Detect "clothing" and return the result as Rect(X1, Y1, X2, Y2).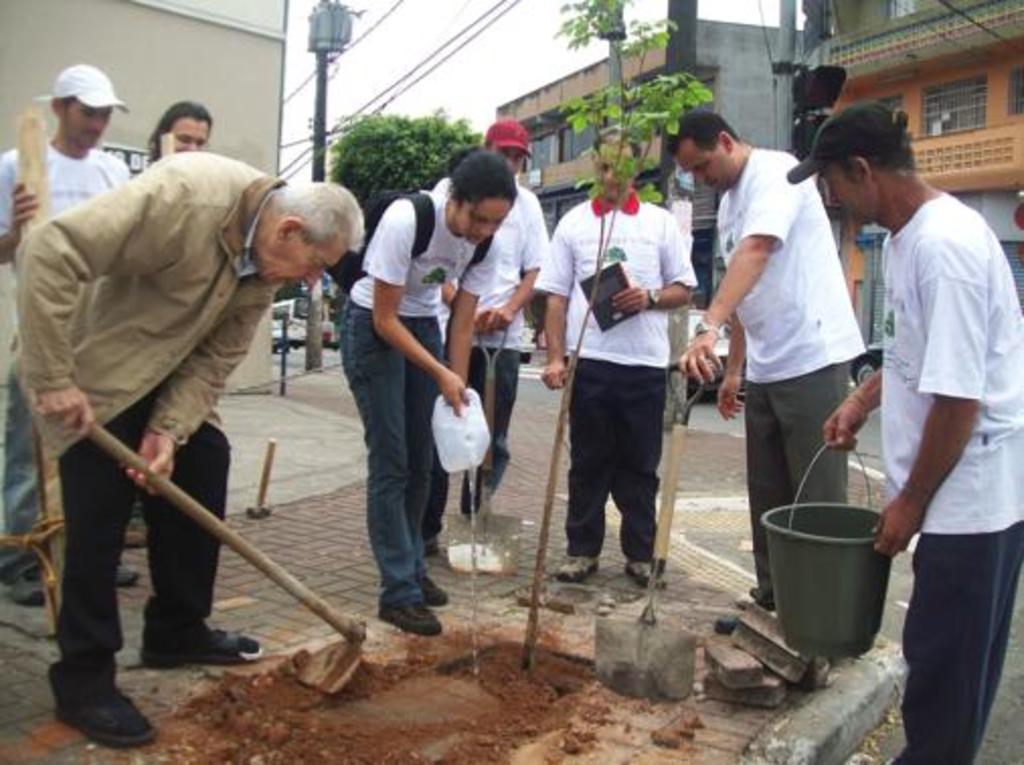
Rect(534, 184, 692, 557).
